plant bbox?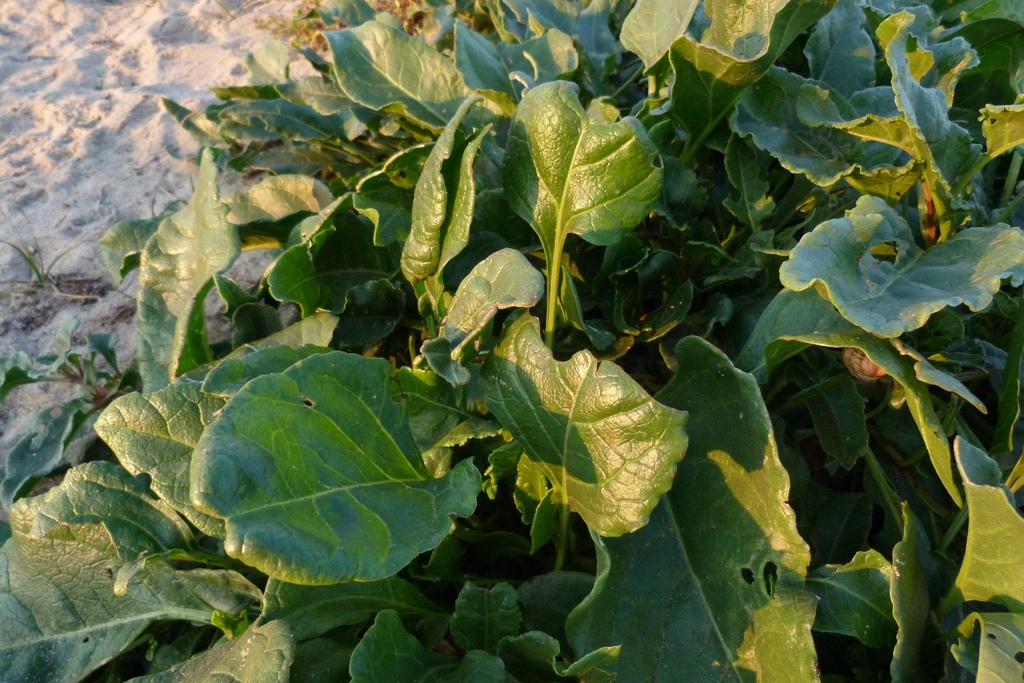
[left=56, top=27, right=949, bottom=657]
